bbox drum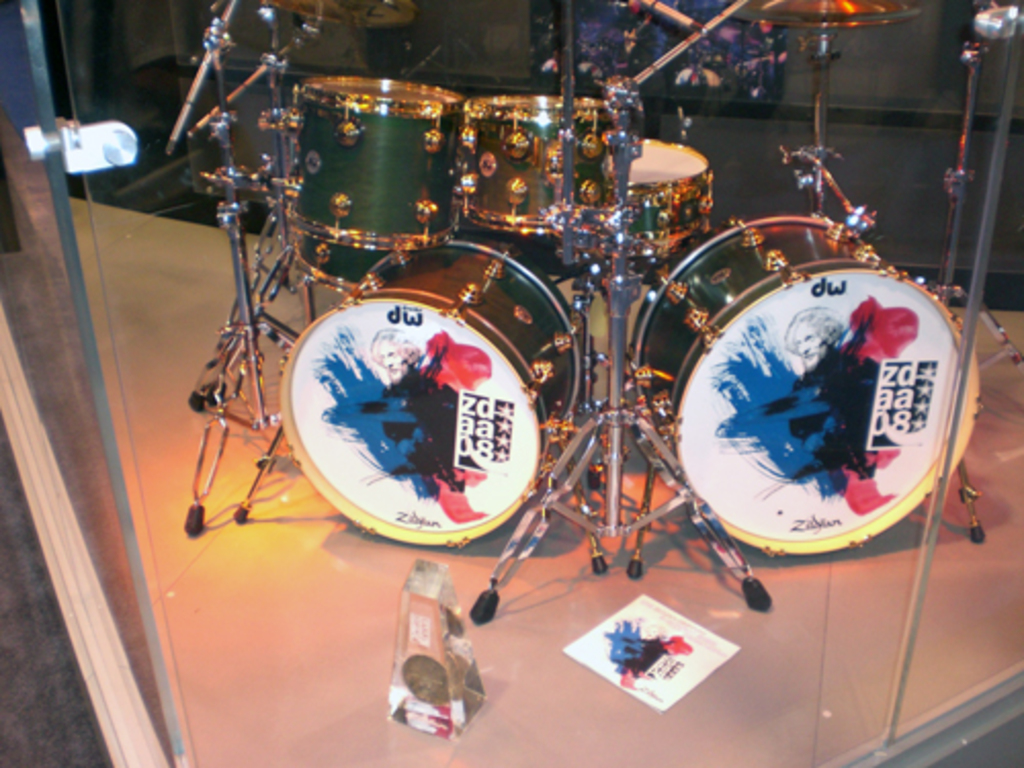
box=[623, 209, 979, 557]
